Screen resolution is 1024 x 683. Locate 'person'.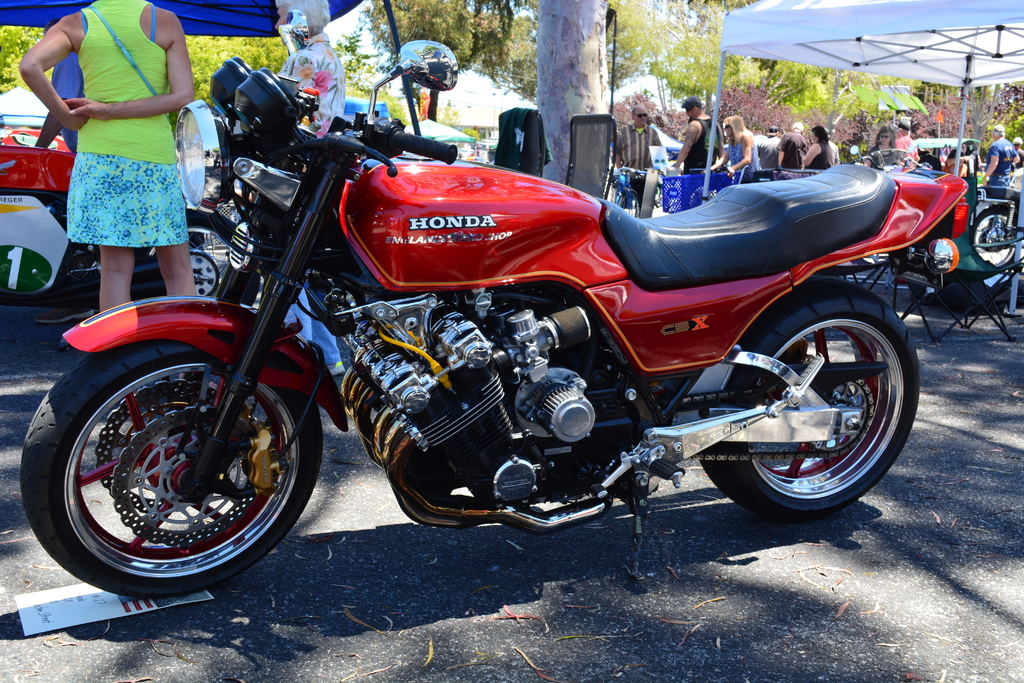
bbox(1004, 138, 1023, 174).
